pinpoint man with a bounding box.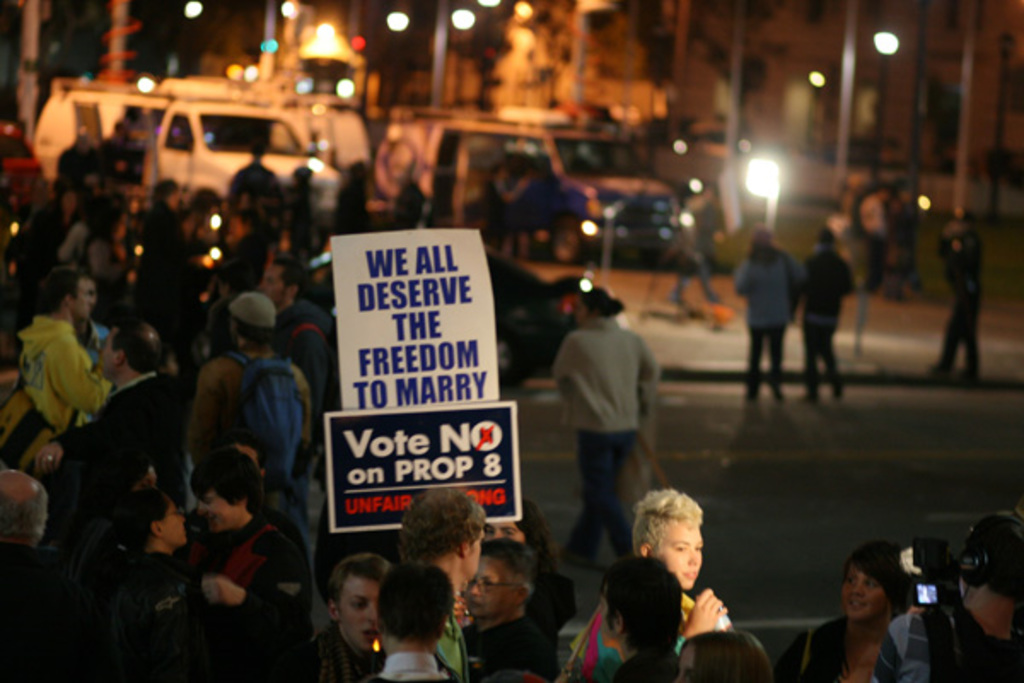
select_region(196, 294, 316, 488).
